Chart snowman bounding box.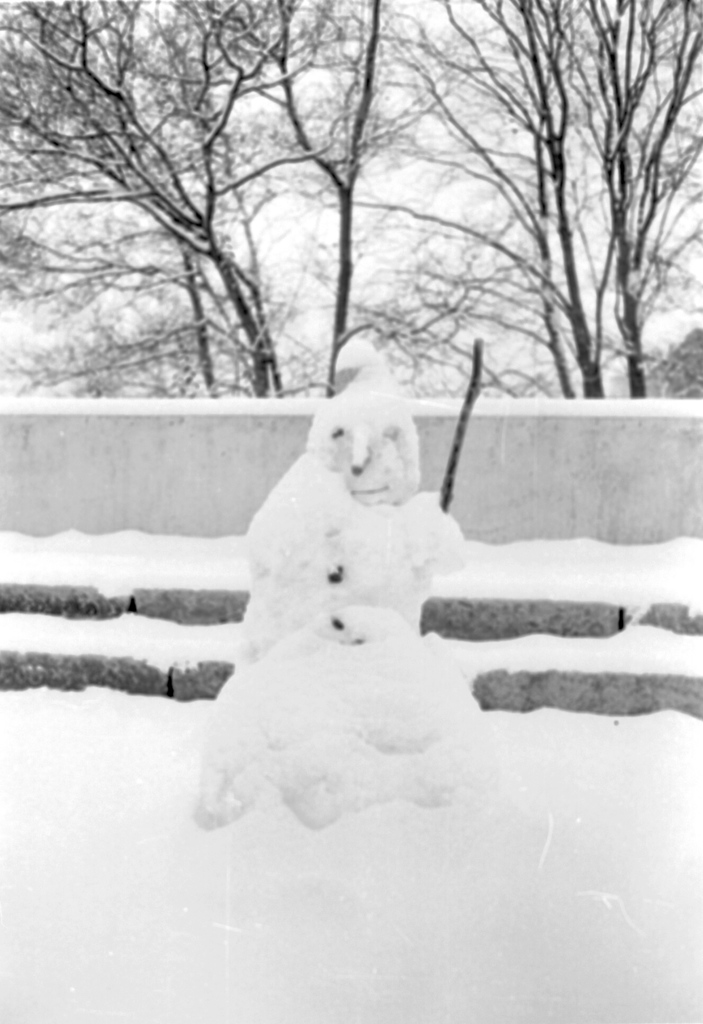
Charted: <bbox>202, 330, 482, 881</bbox>.
